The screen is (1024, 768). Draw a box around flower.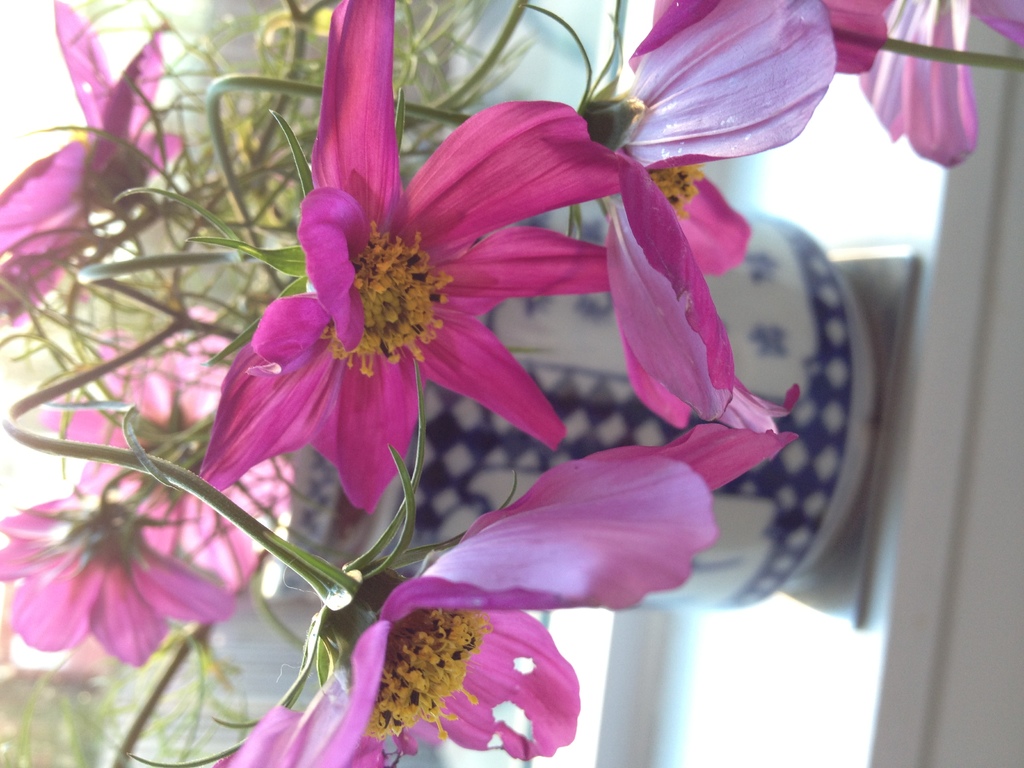
detection(209, 61, 636, 513).
